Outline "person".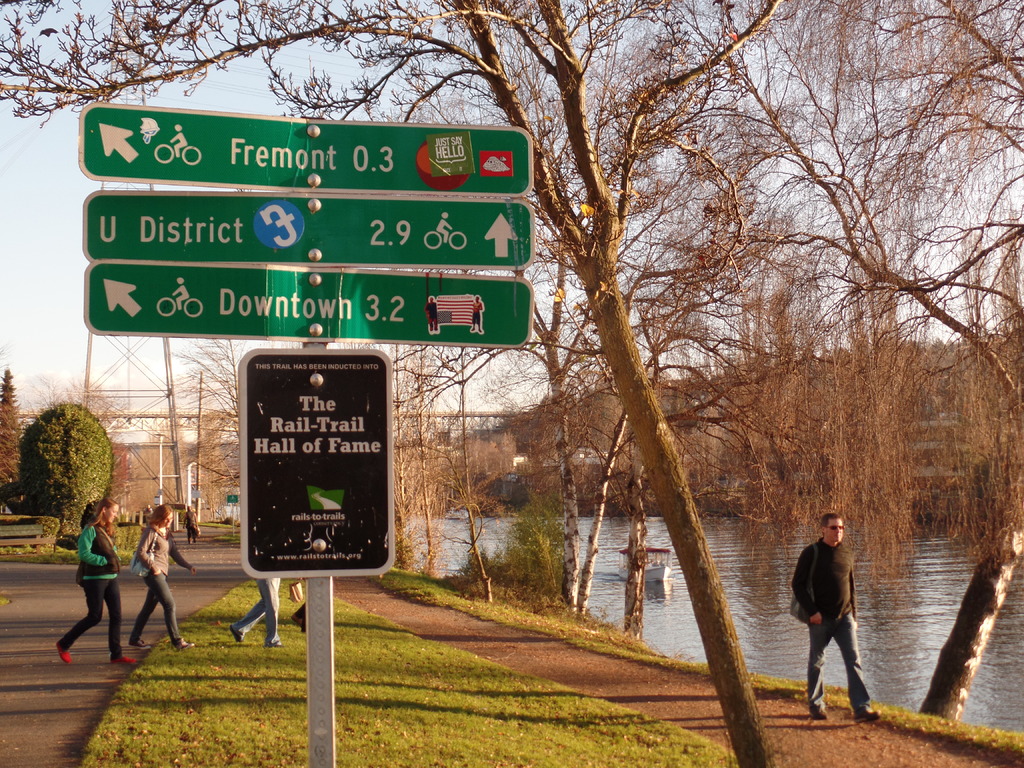
Outline: <box>794,516,882,728</box>.
